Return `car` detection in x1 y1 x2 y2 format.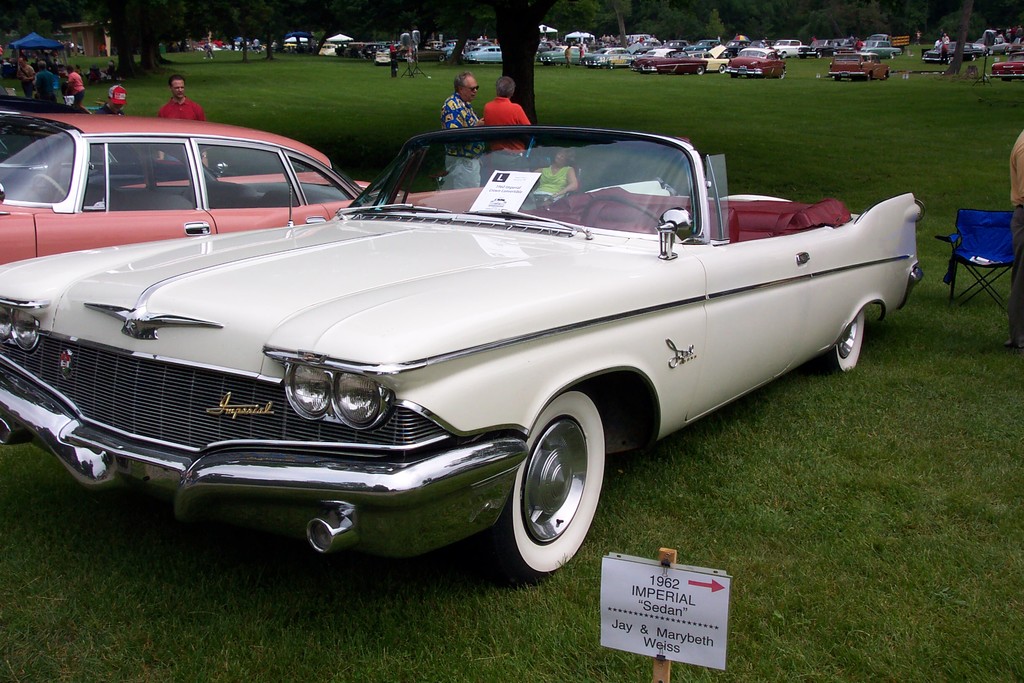
0 90 413 266.
